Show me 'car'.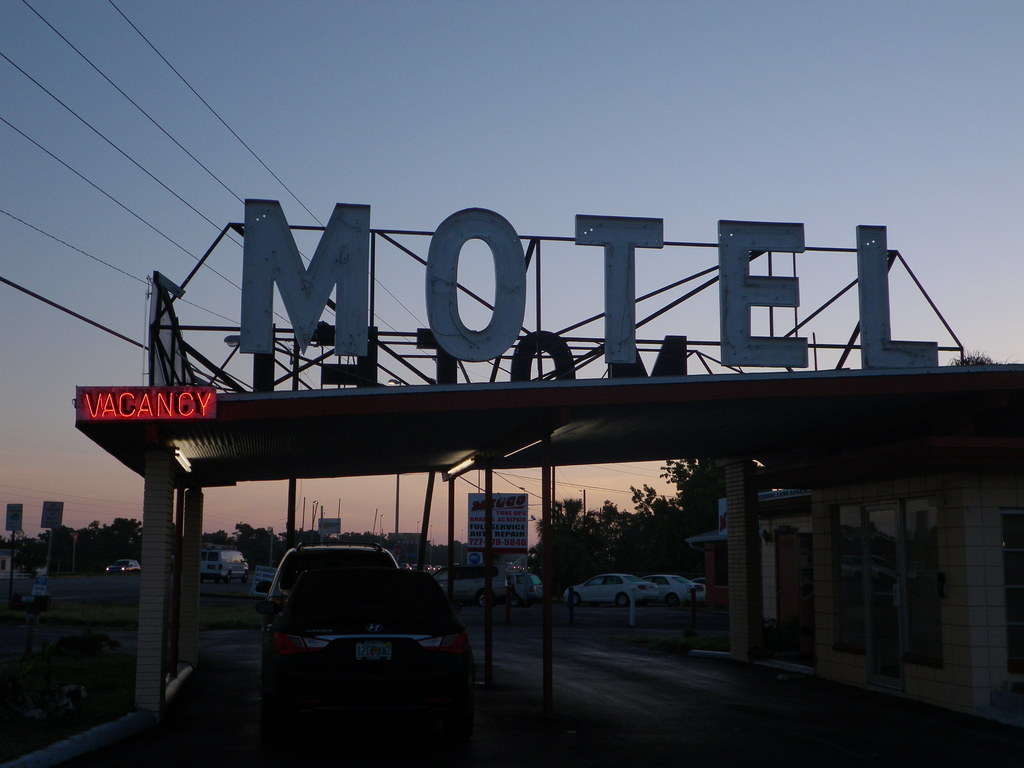
'car' is here: crop(107, 557, 141, 584).
